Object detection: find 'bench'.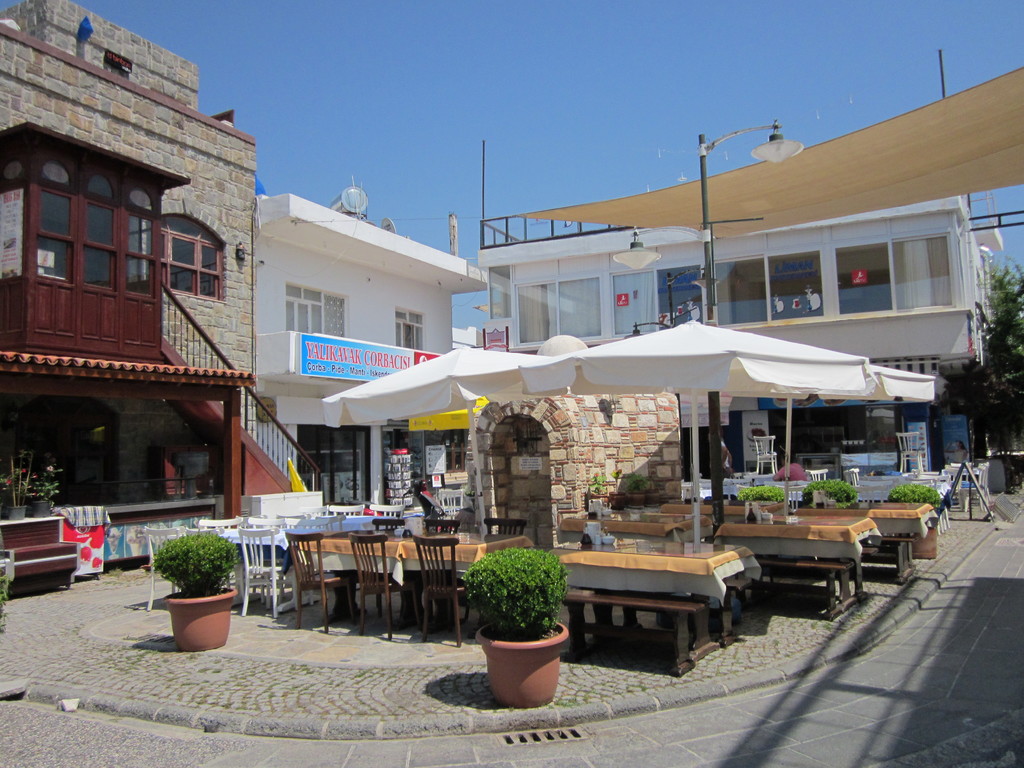
[x1=760, y1=556, x2=852, y2=620].
